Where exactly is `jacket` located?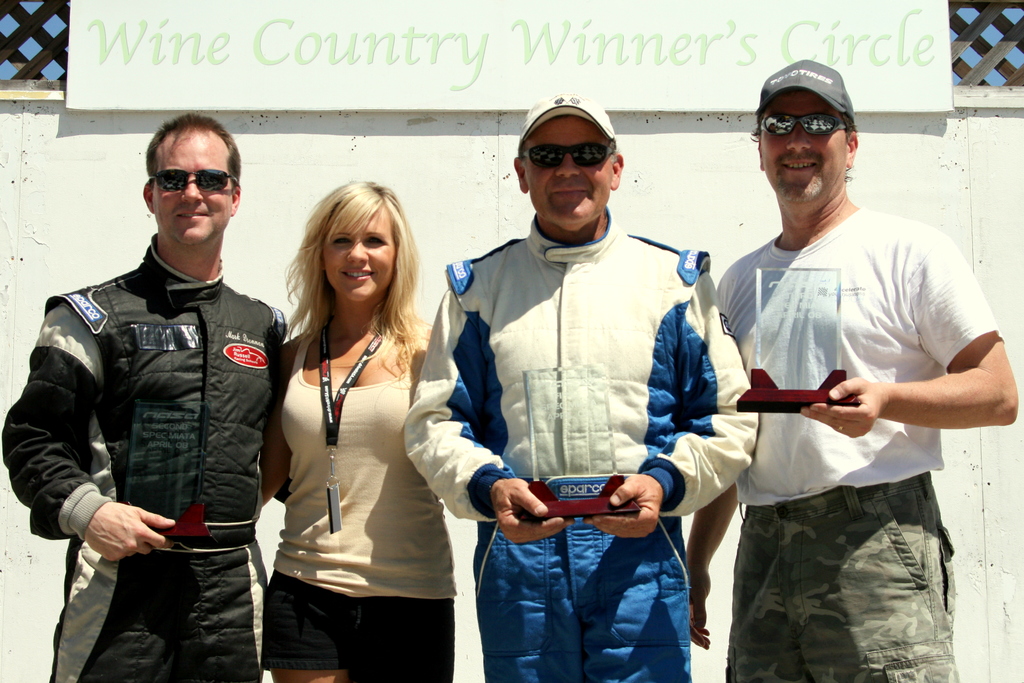
Its bounding box is 29/182/284/618.
